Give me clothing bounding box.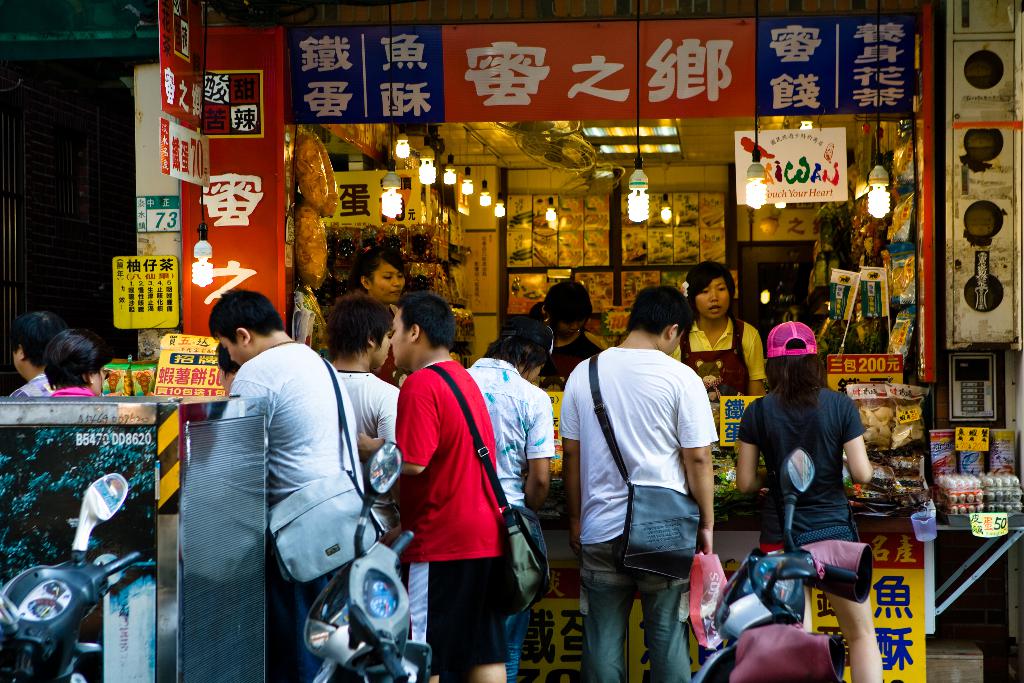
detection(468, 365, 568, 682).
